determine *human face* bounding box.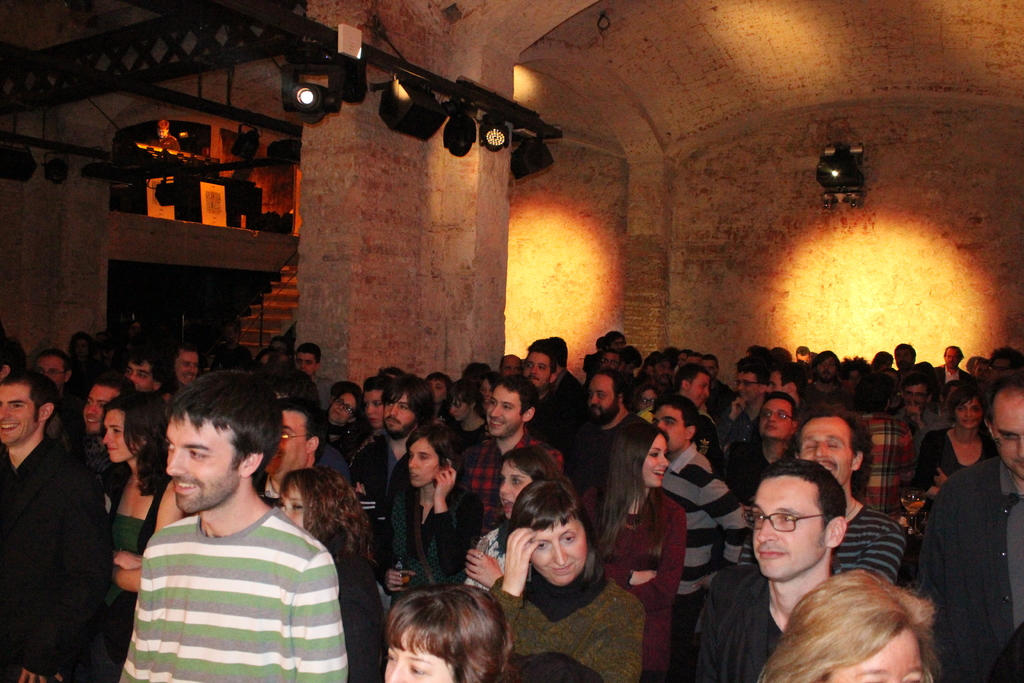
Determined: rect(529, 525, 588, 588).
